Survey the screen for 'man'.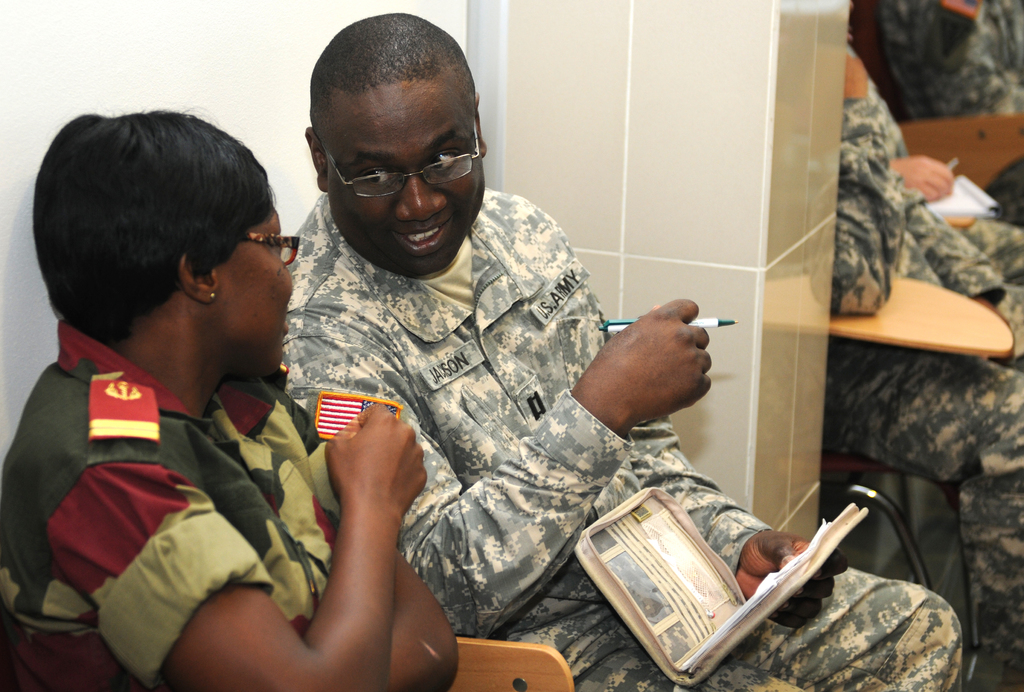
Survey found: 828,45,1023,691.
